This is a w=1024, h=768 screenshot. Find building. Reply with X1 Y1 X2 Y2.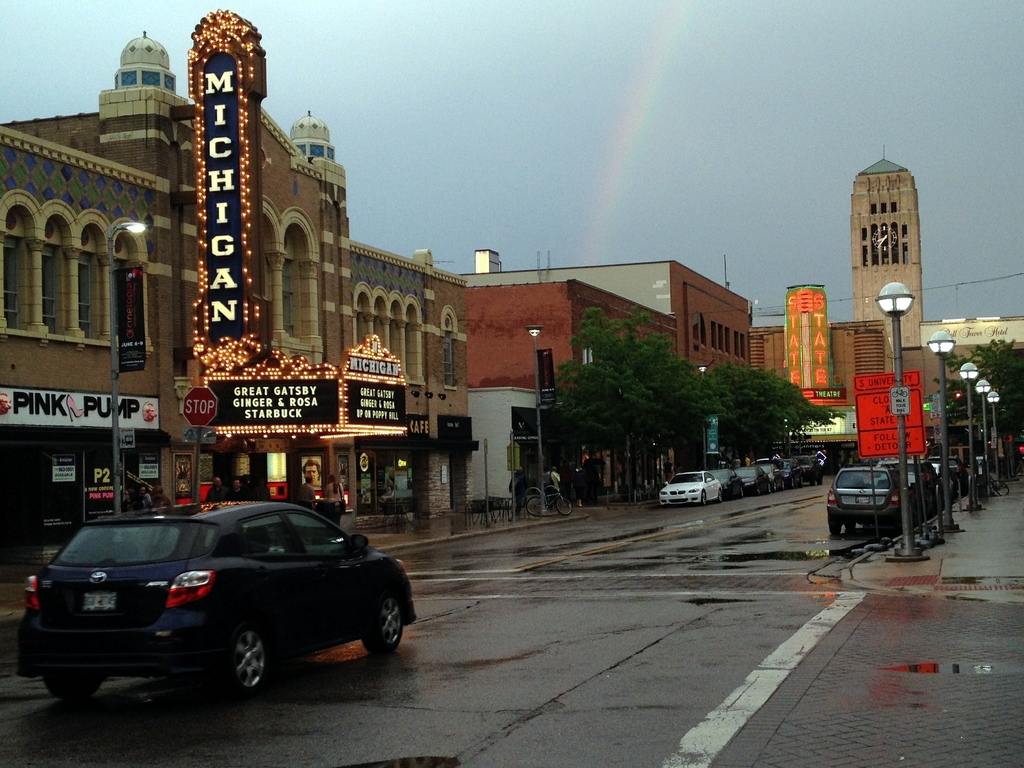
462 282 672 492.
